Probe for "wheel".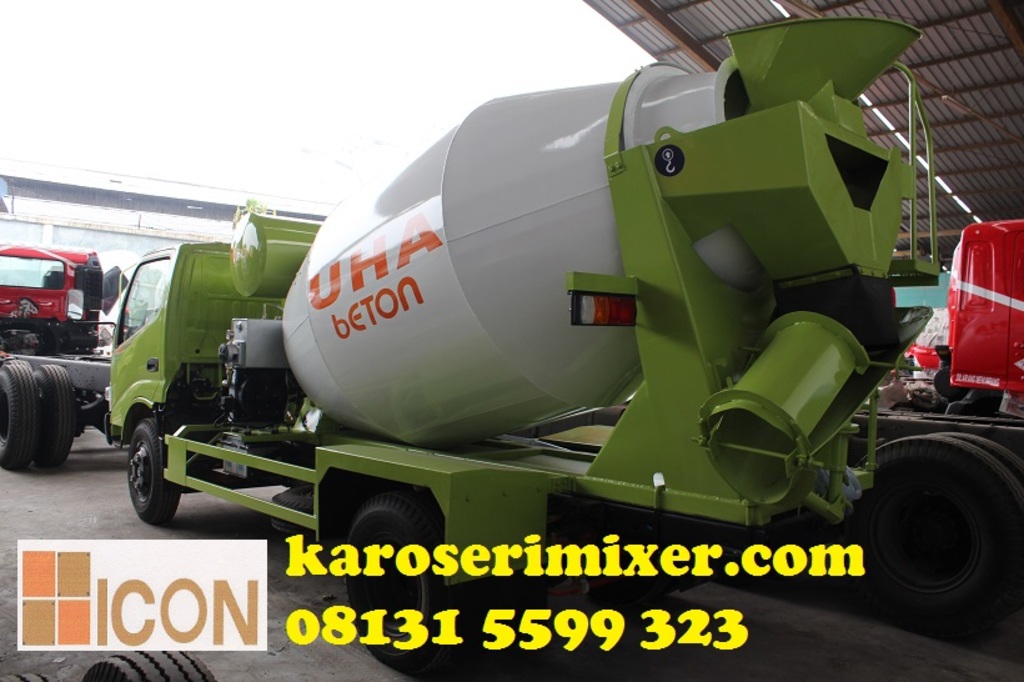
Probe result: (842,433,1020,626).
